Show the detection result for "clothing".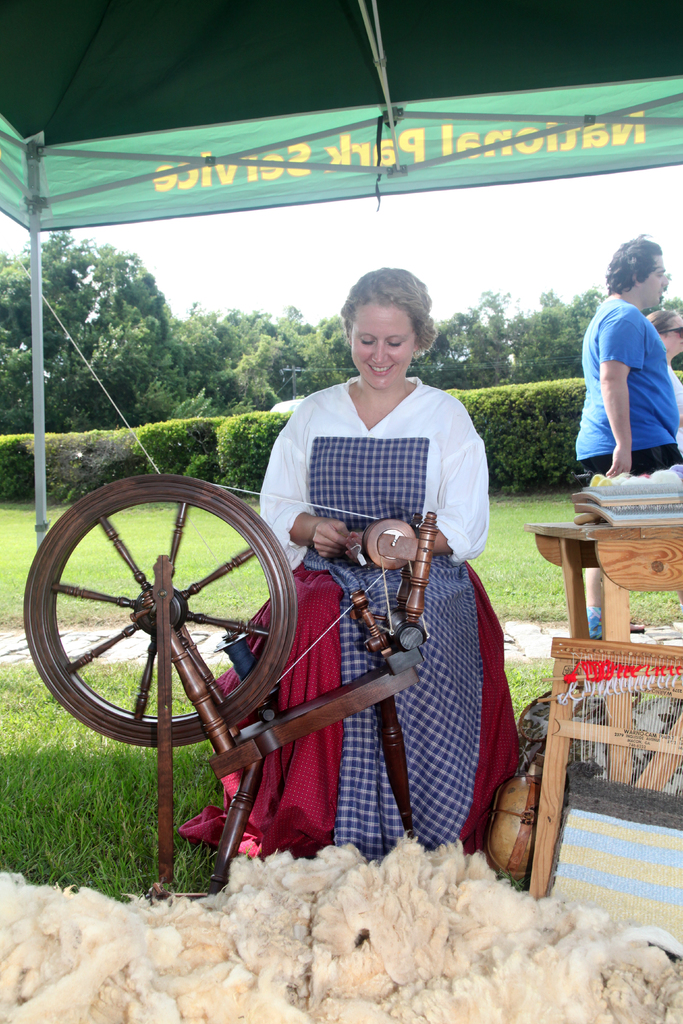
<box>179,376,523,857</box>.
